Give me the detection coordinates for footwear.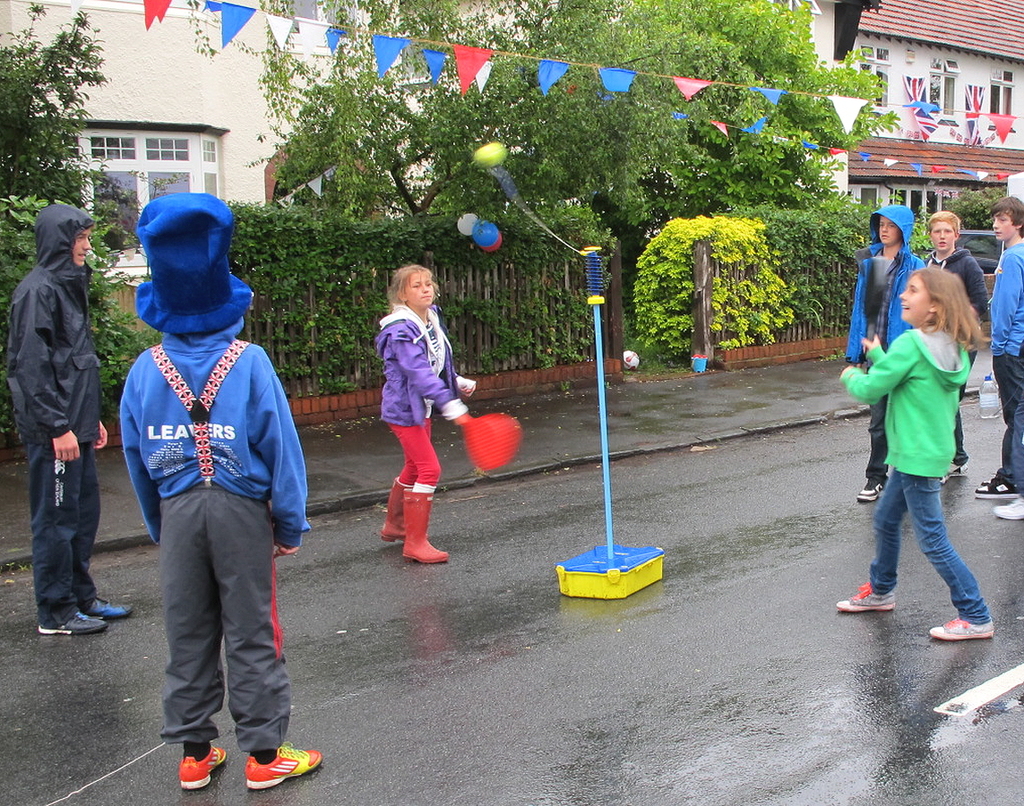
185 742 228 792.
